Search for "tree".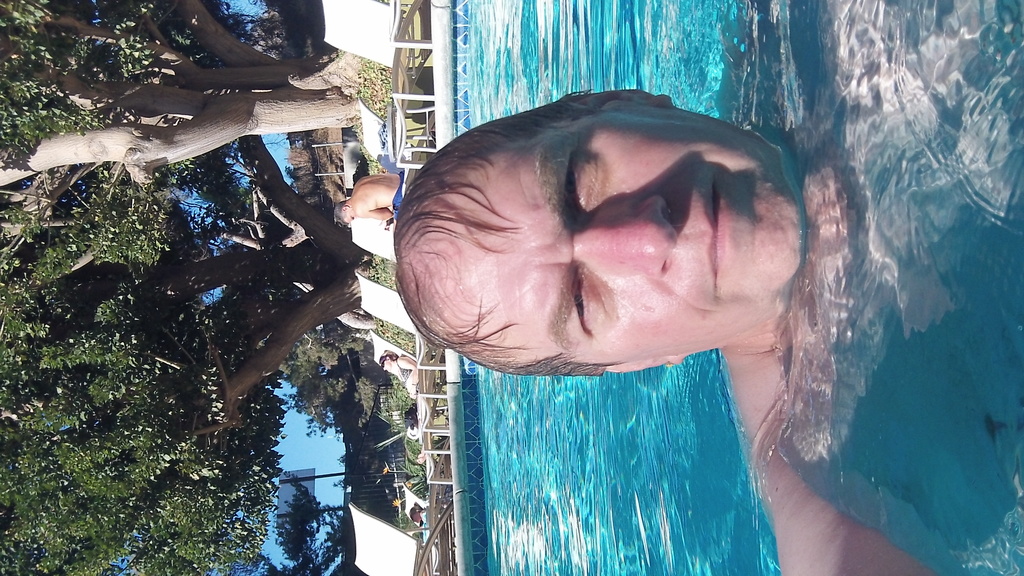
Found at x1=0, y1=0, x2=392, y2=346.
